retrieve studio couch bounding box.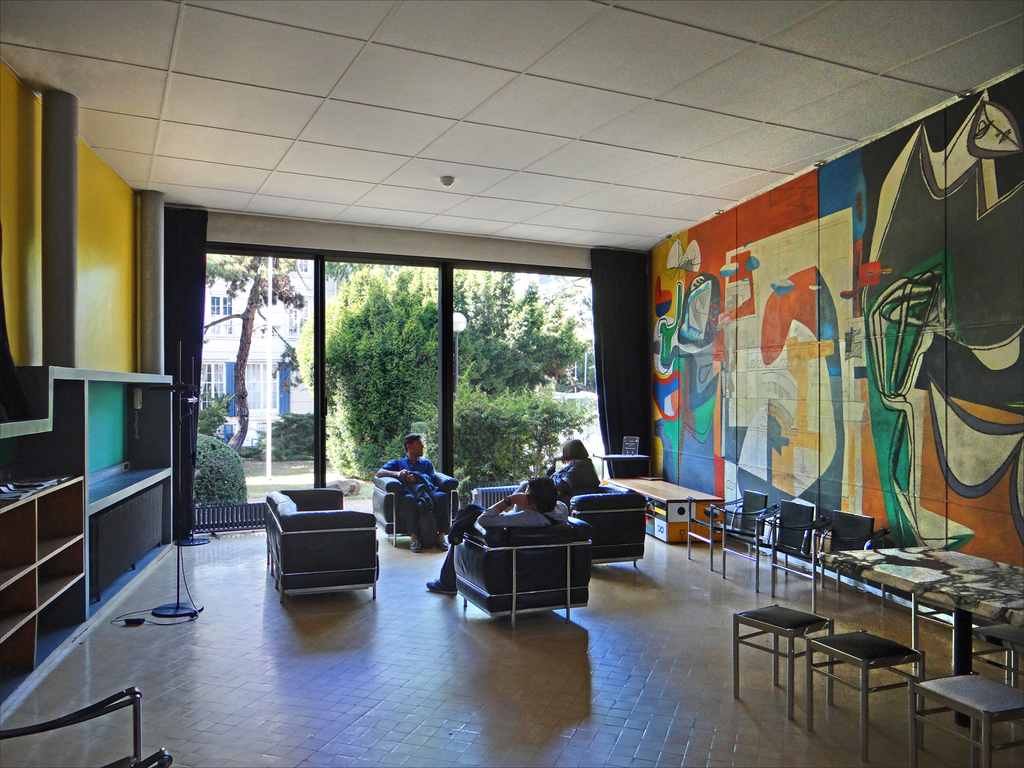
Bounding box: [448,512,596,635].
